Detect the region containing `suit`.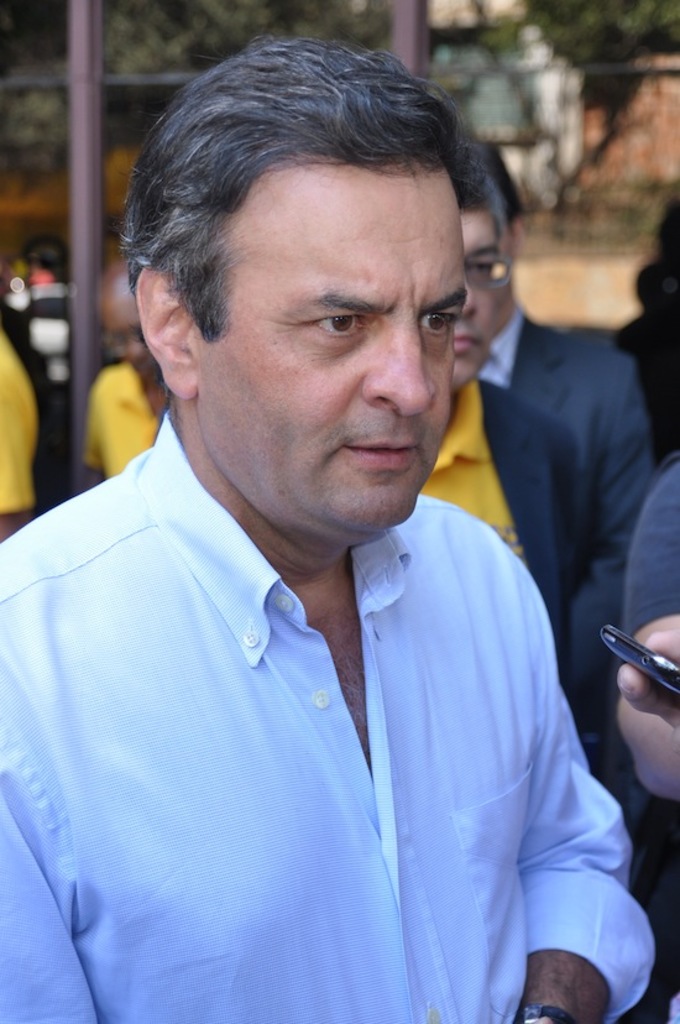
462/302/648/709.
